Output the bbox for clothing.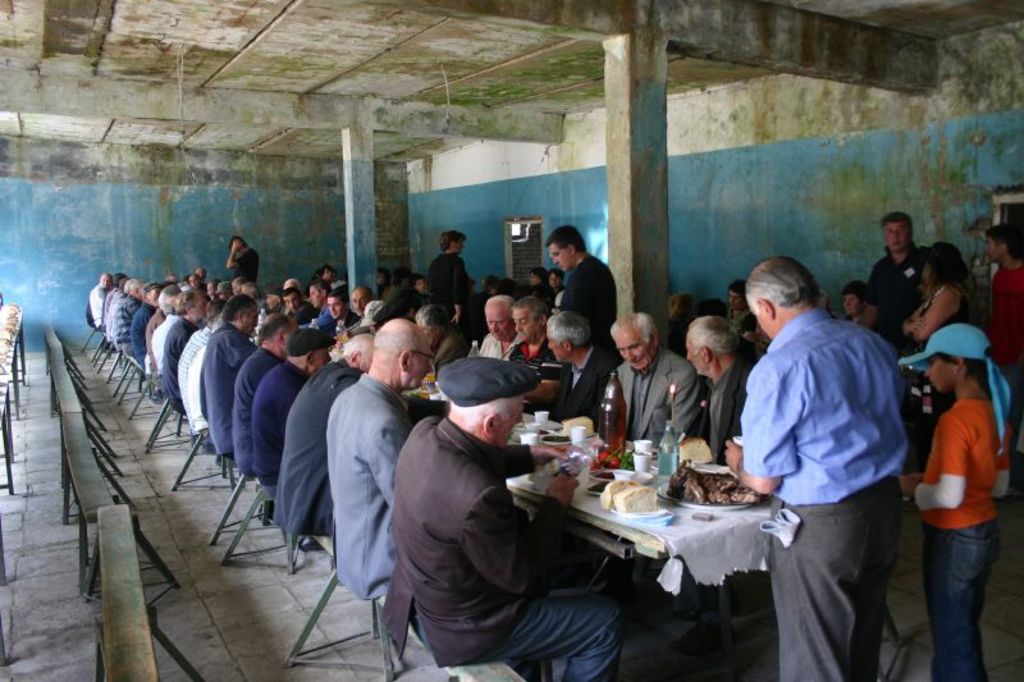
[x1=374, y1=397, x2=623, y2=681].
